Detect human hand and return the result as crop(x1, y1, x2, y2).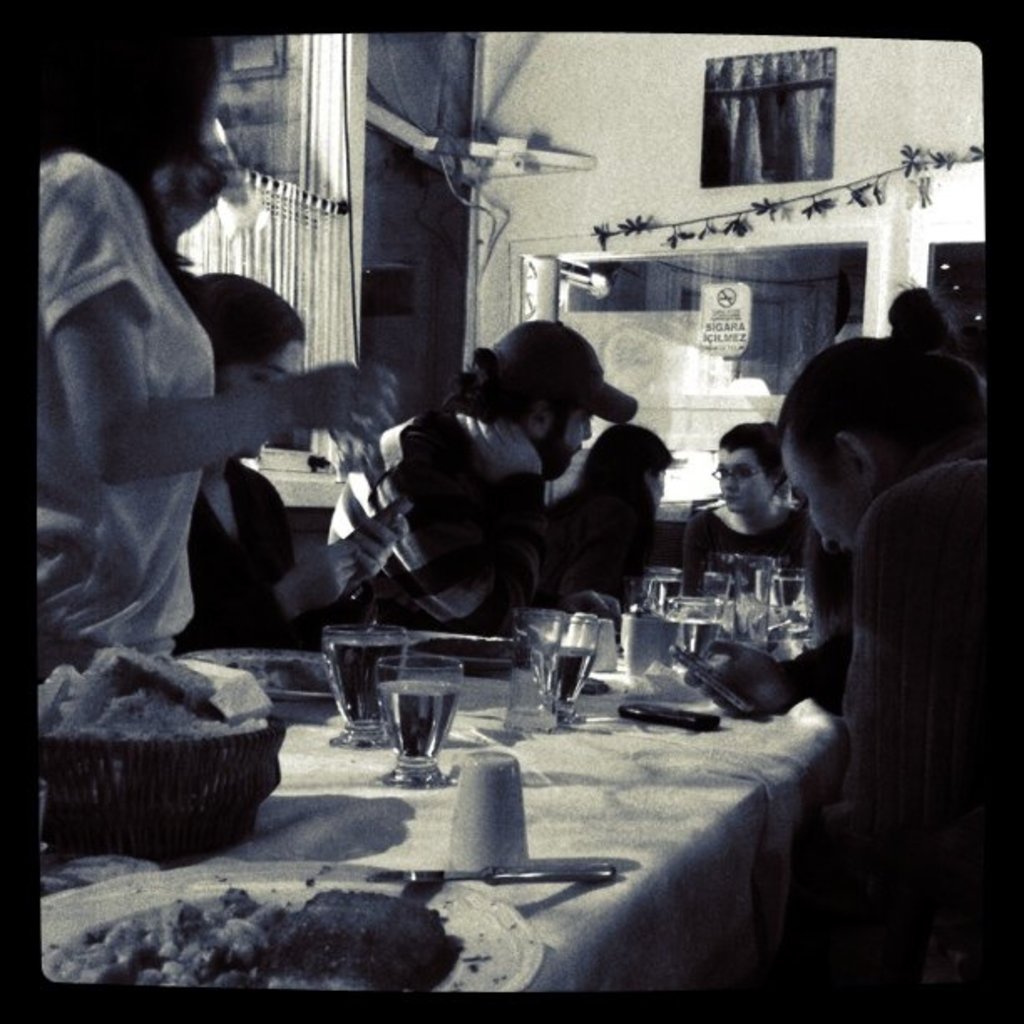
crop(683, 639, 803, 718).
